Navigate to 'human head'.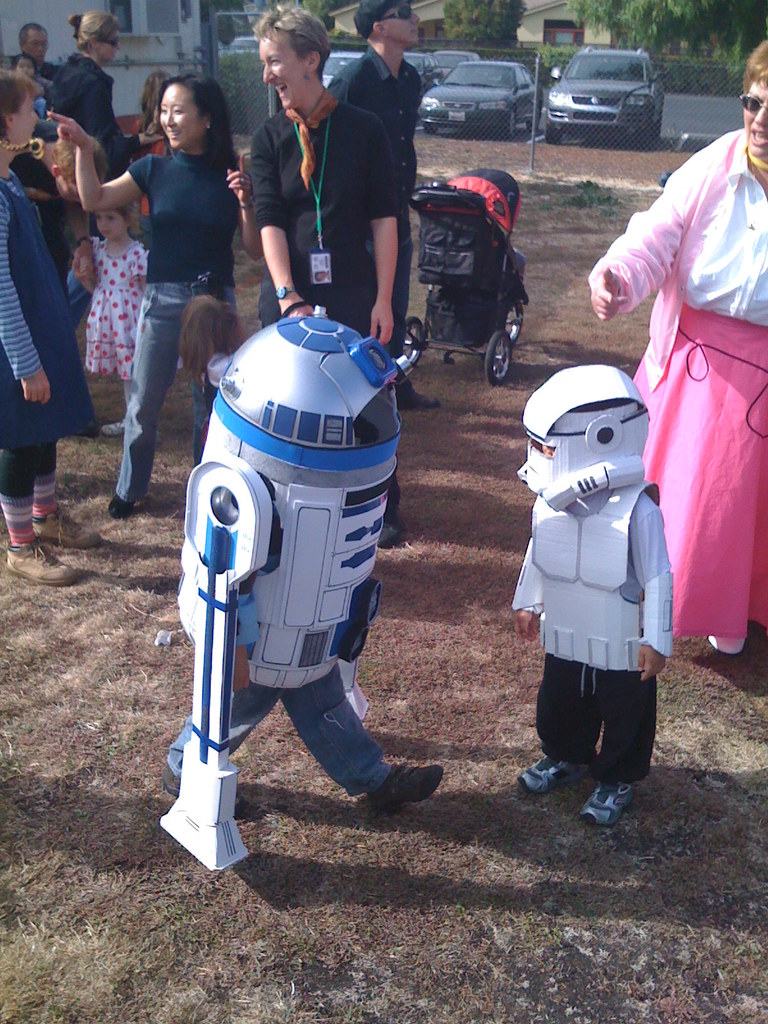
Navigation target: [140, 65, 223, 143].
